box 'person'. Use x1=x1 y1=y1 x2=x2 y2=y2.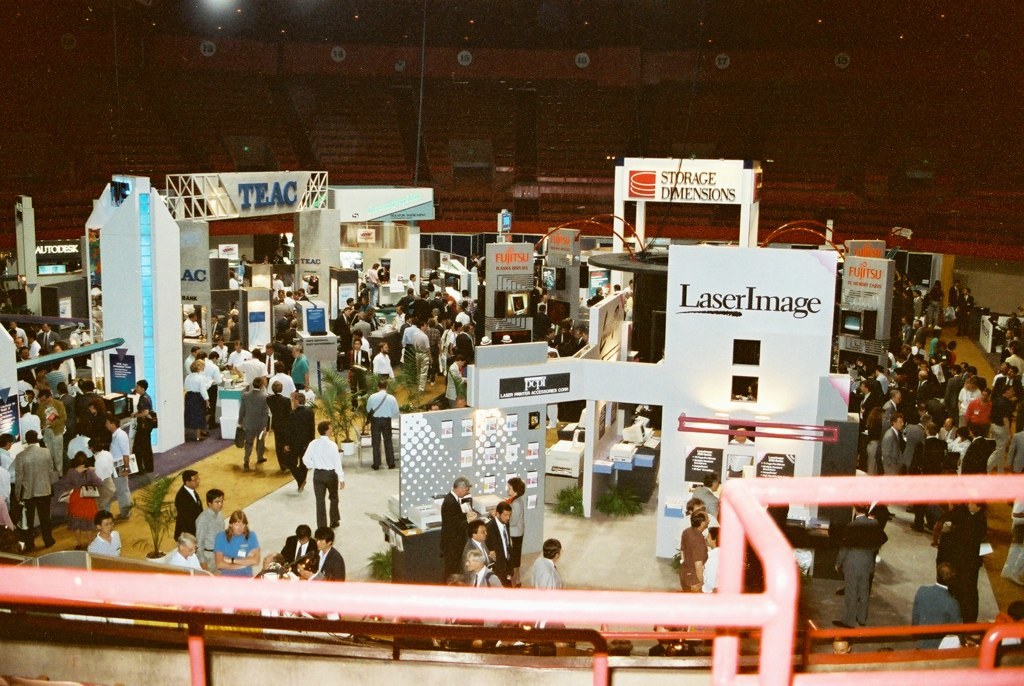
x1=914 y1=290 x2=925 y2=322.
